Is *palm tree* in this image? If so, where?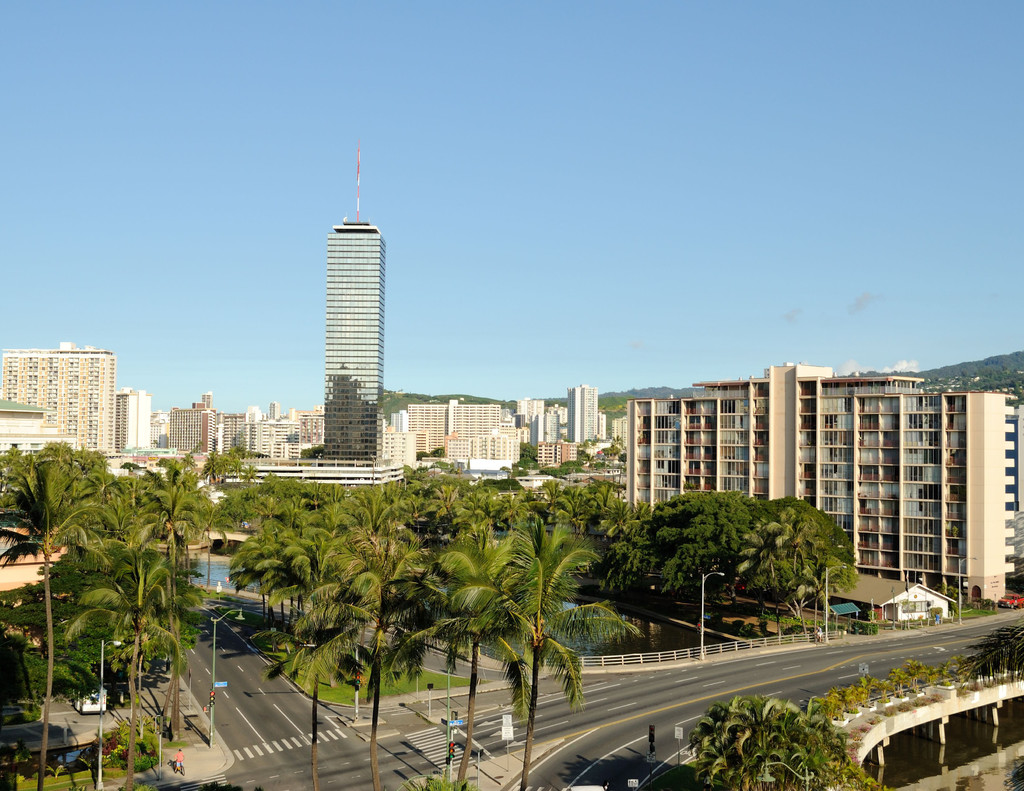
Yes, at [x1=323, y1=480, x2=397, y2=556].
